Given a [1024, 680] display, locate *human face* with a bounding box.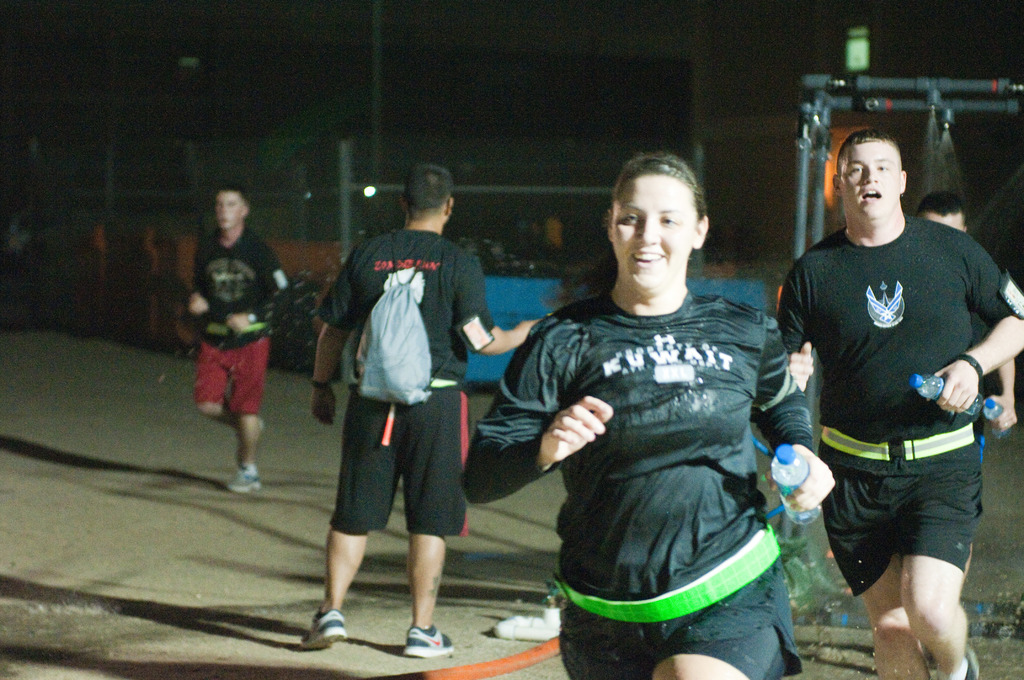
Located: {"x1": 840, "y1": 144, "x2": 900, "y2": 218}.
